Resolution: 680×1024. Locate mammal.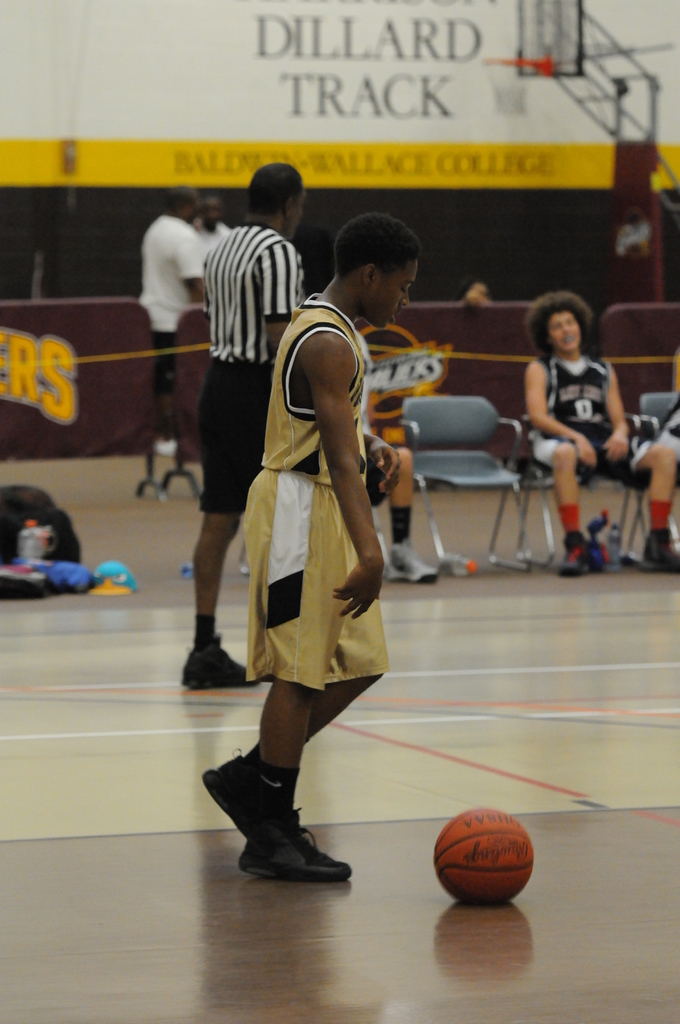
BBox(188, 188, 232, 248).
